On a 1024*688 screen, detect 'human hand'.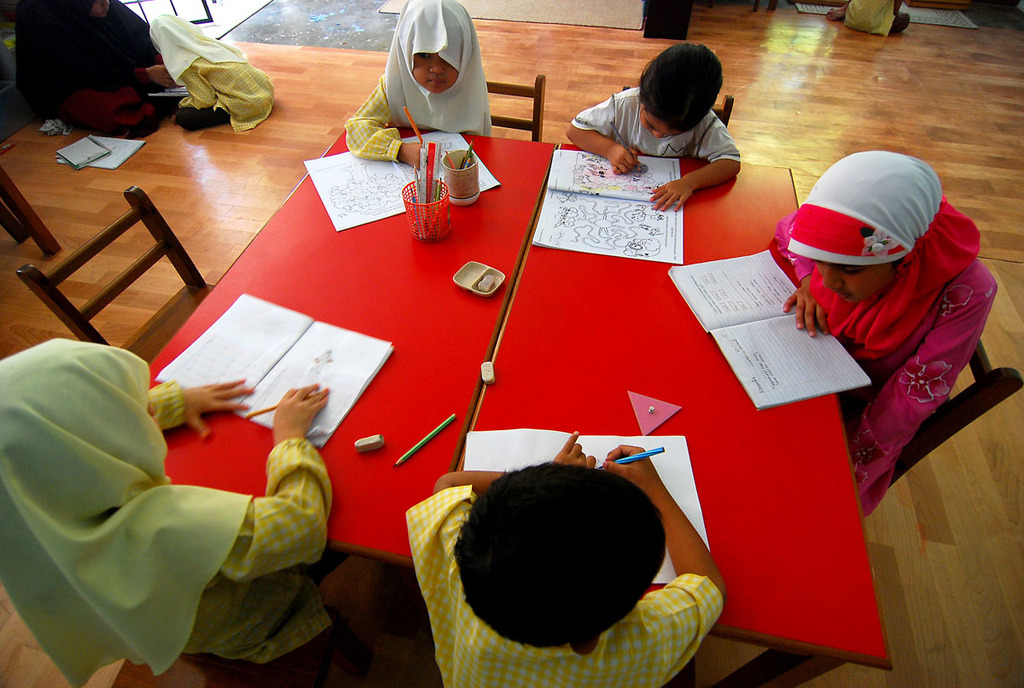
{"left": 605, "top": 144, "right": 640, "bottom": 175}.
